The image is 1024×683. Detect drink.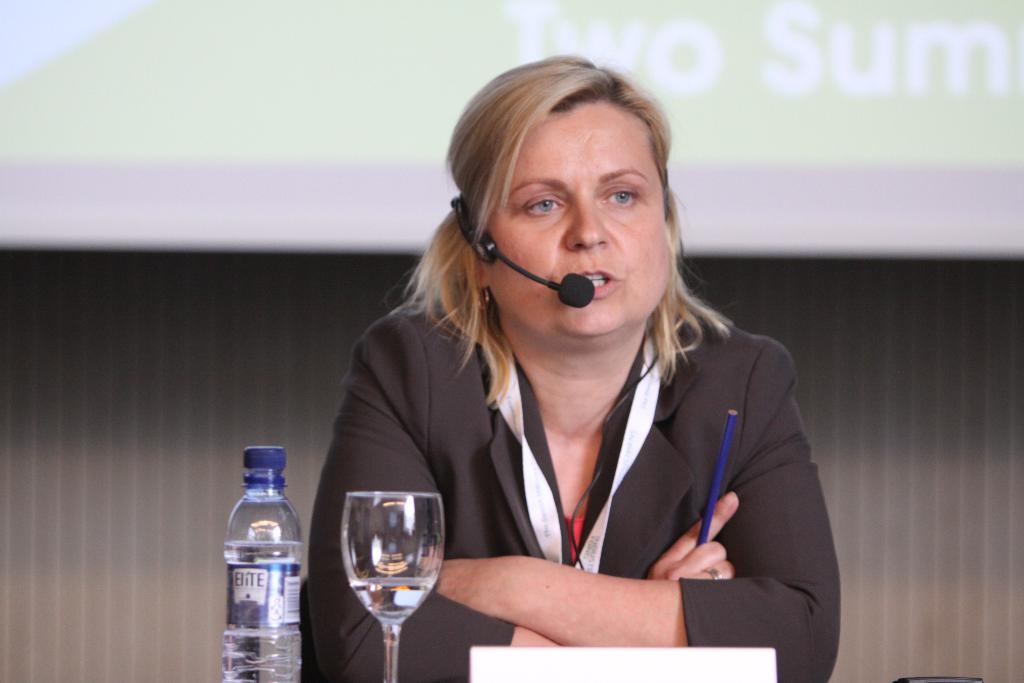
Detection: <box>220,446,301,679</box>.
